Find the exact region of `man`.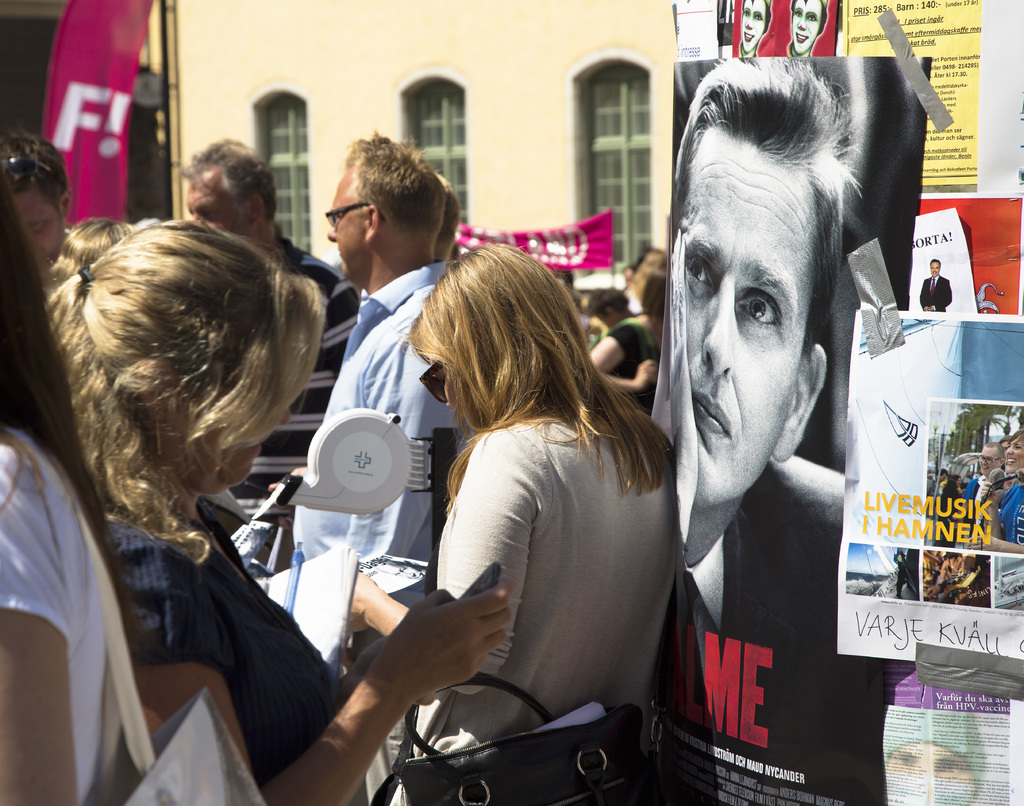
Exact region: {"x1": 786, "y1": 0, "x2": 831, "y2": 57}.
